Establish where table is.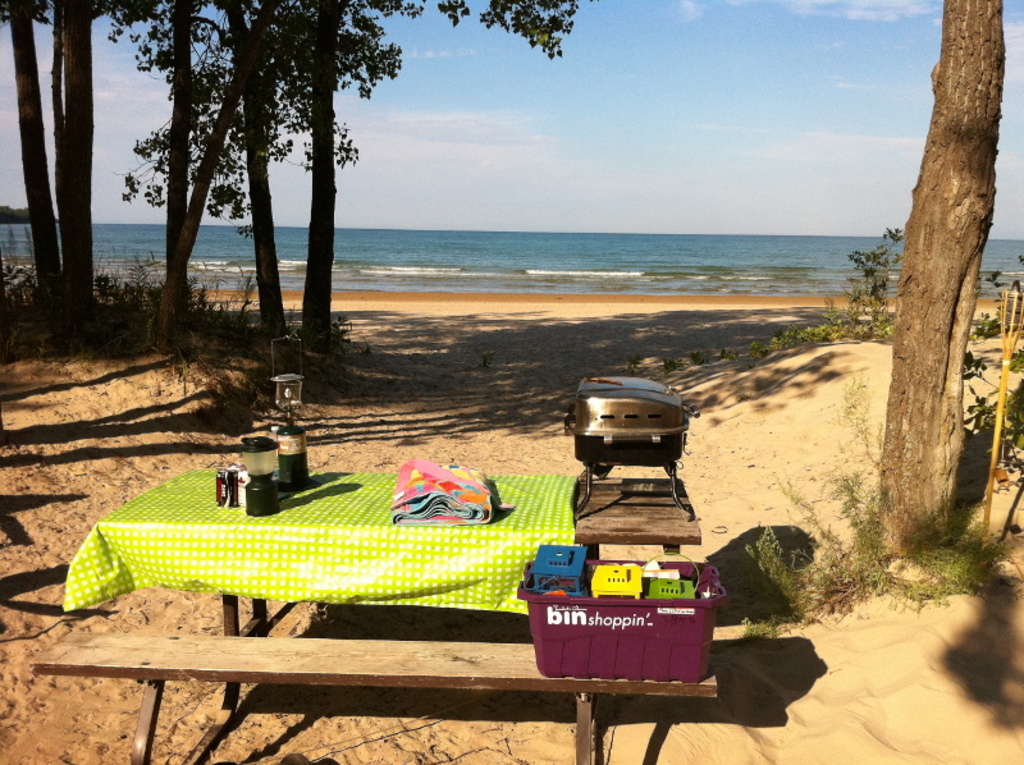
Established at Rect(27, 448, 686, 656).
